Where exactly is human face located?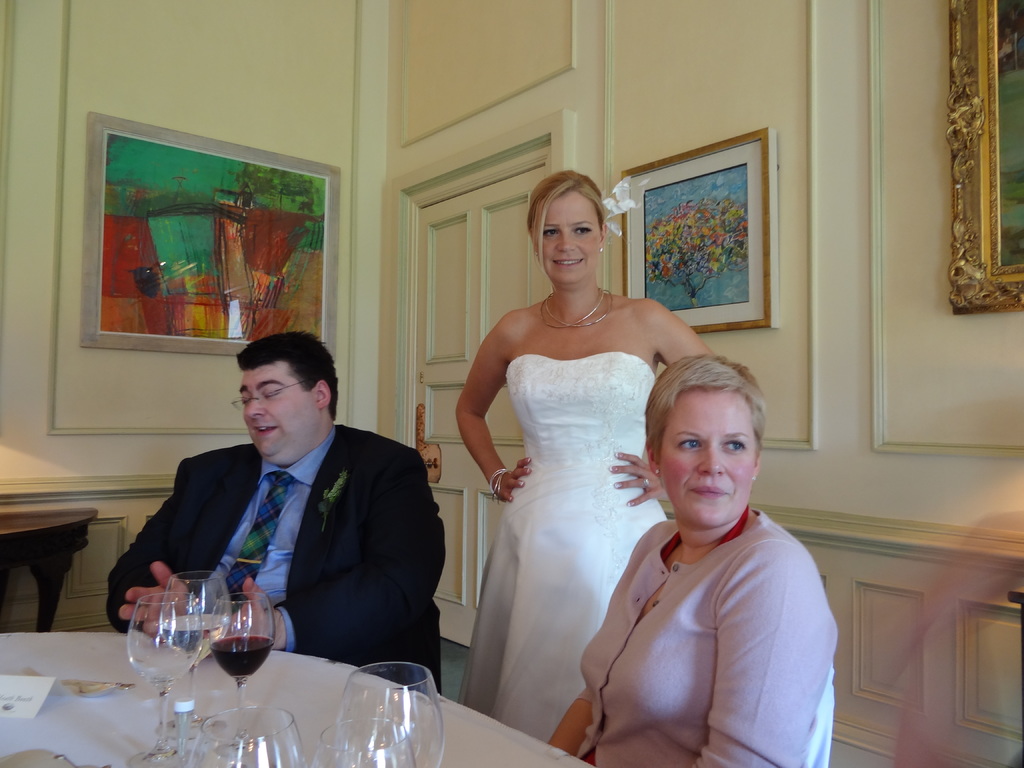
Its bounding box is 541,195,603,279.
